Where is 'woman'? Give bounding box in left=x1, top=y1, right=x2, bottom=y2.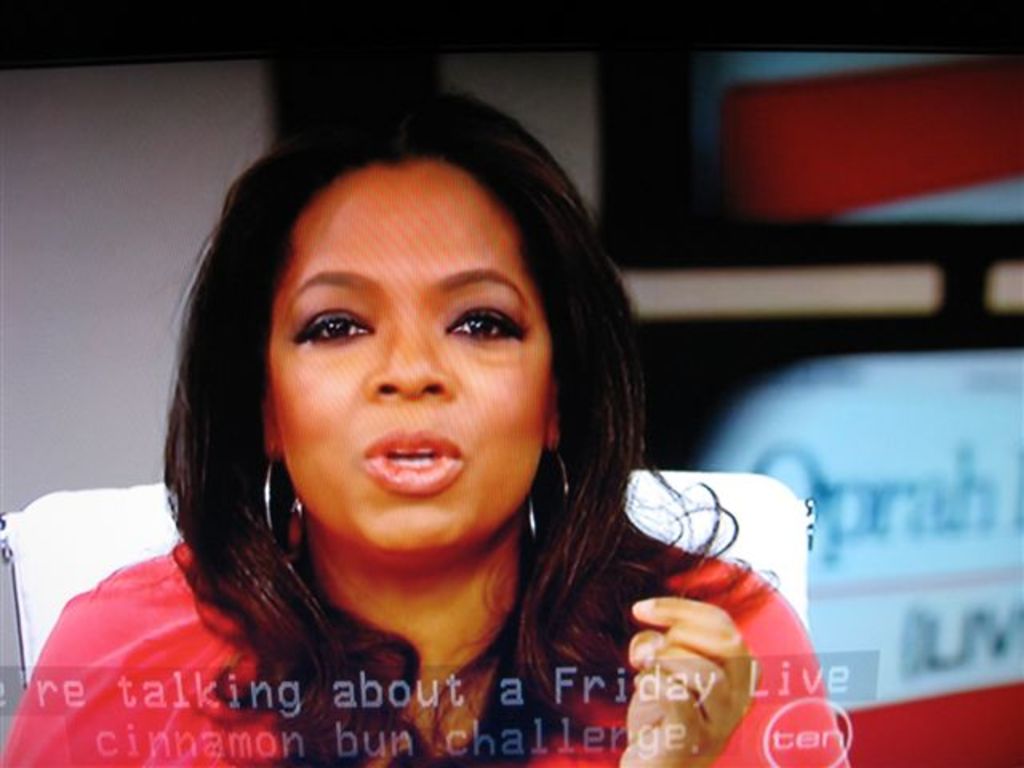
left=54, top=107, right=790, bottom=755.
